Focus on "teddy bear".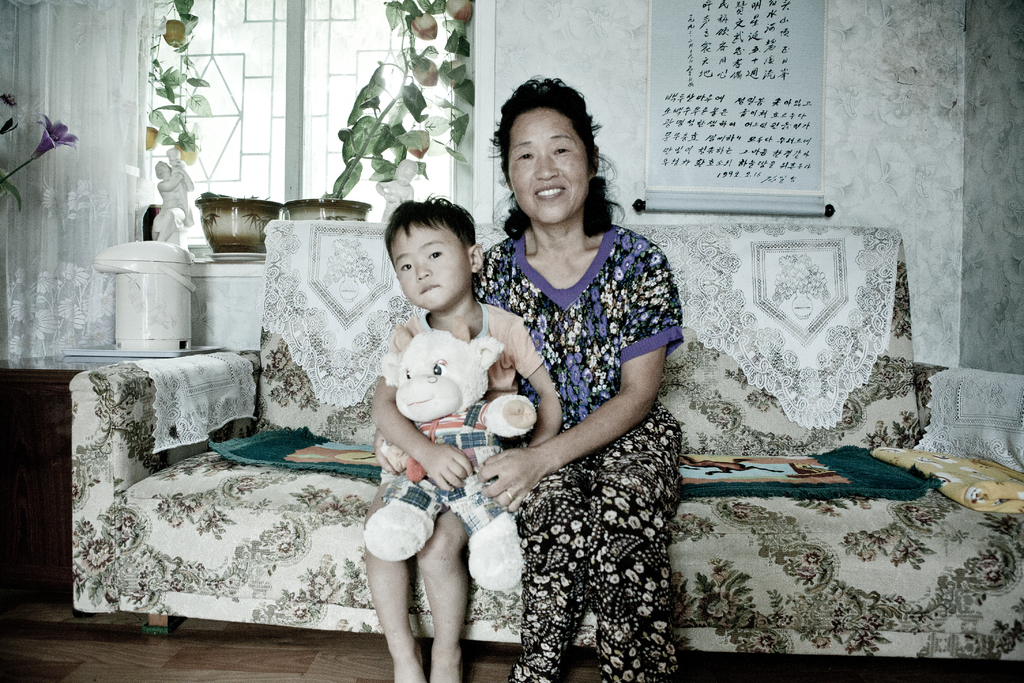
Focused at [x1=369, y1=330, x2=542, y2=591].
